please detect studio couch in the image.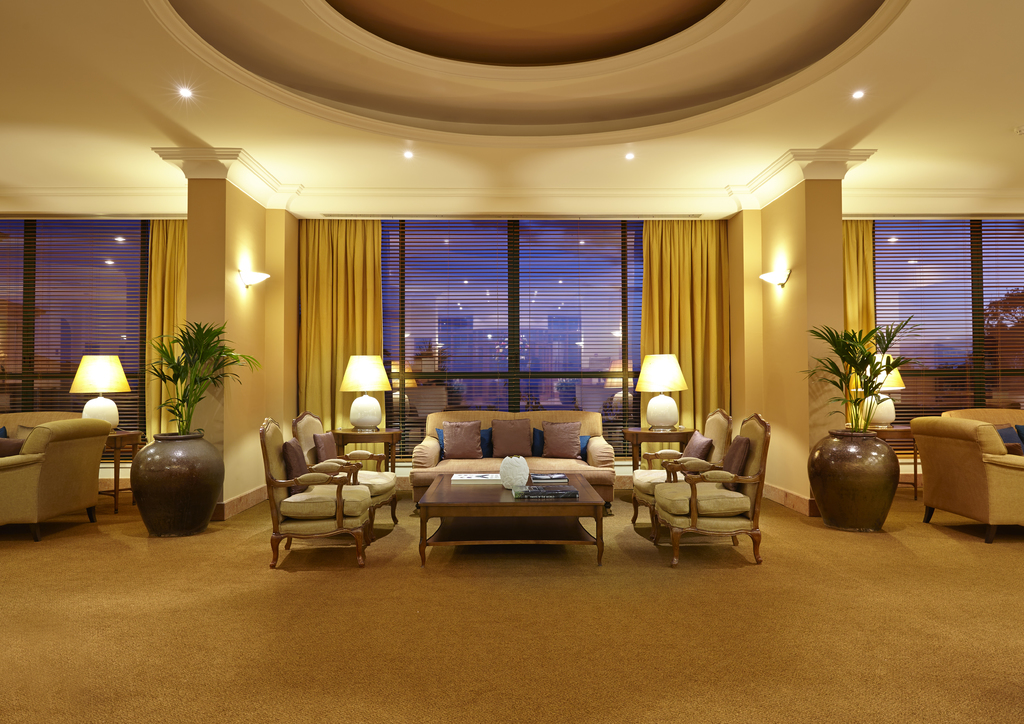
Rect(252, 403, 413, 572).
